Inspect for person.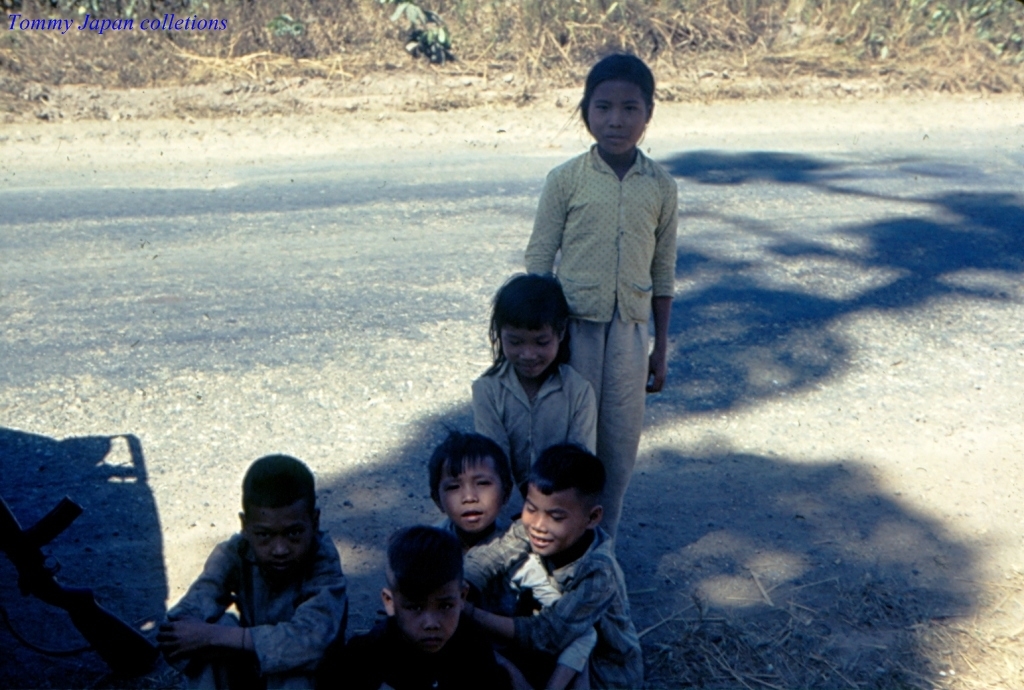
Inspection: select_region(336, 525, 514, 689).
